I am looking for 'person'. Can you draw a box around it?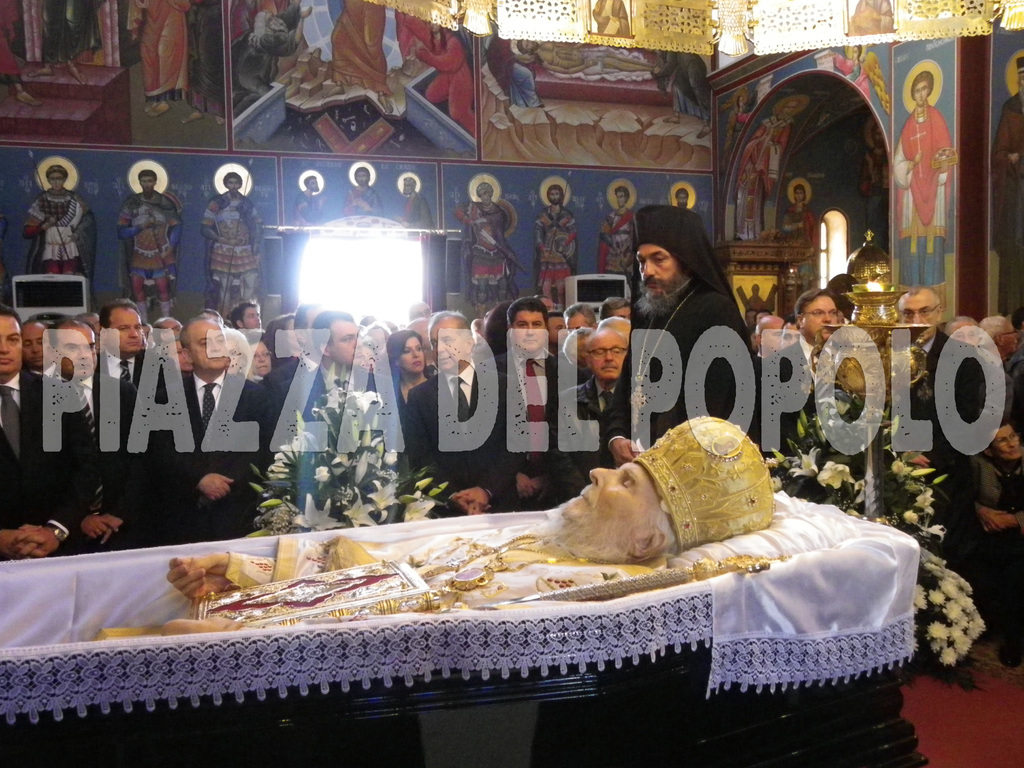
Sure, the bounding box is {"left": 781, "top": 183, "right": 819, "bottom": 253}.
